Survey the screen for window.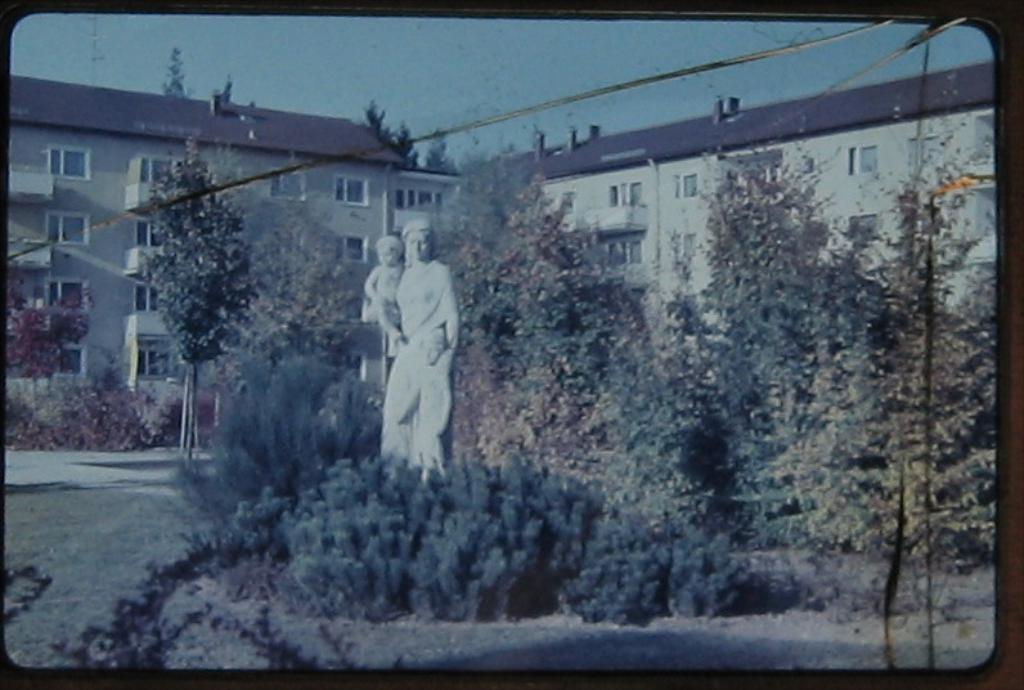
Survey found: 266, 167, 306, 197.
